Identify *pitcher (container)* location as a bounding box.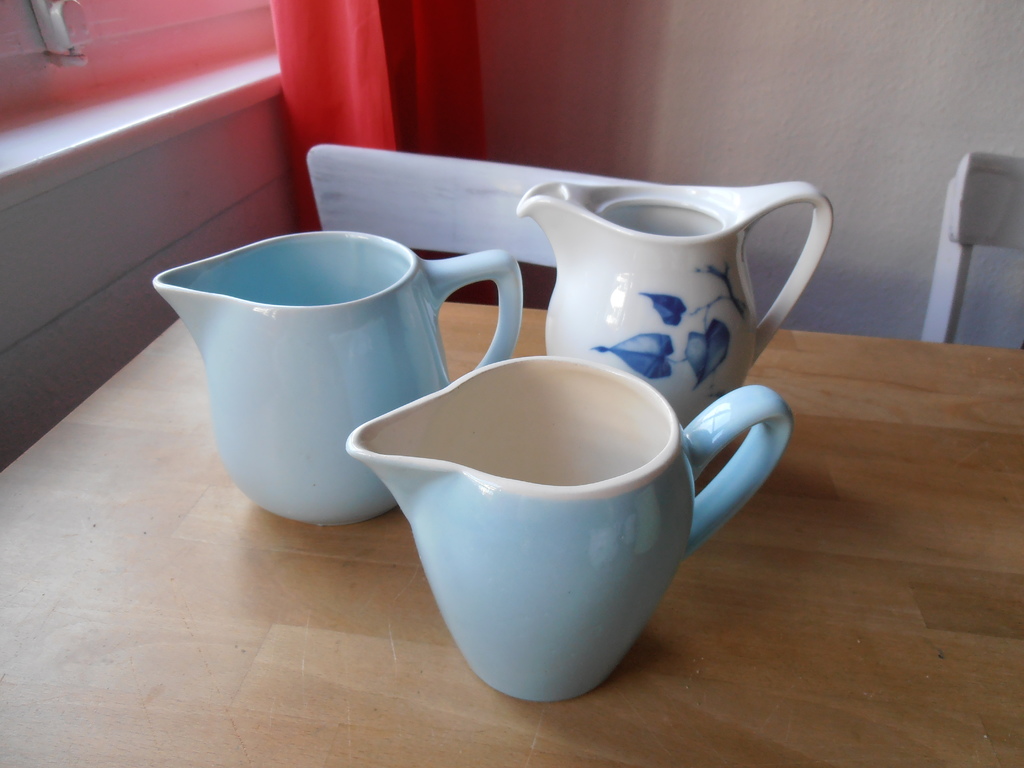
BBox(519, 183, 835, 426).
